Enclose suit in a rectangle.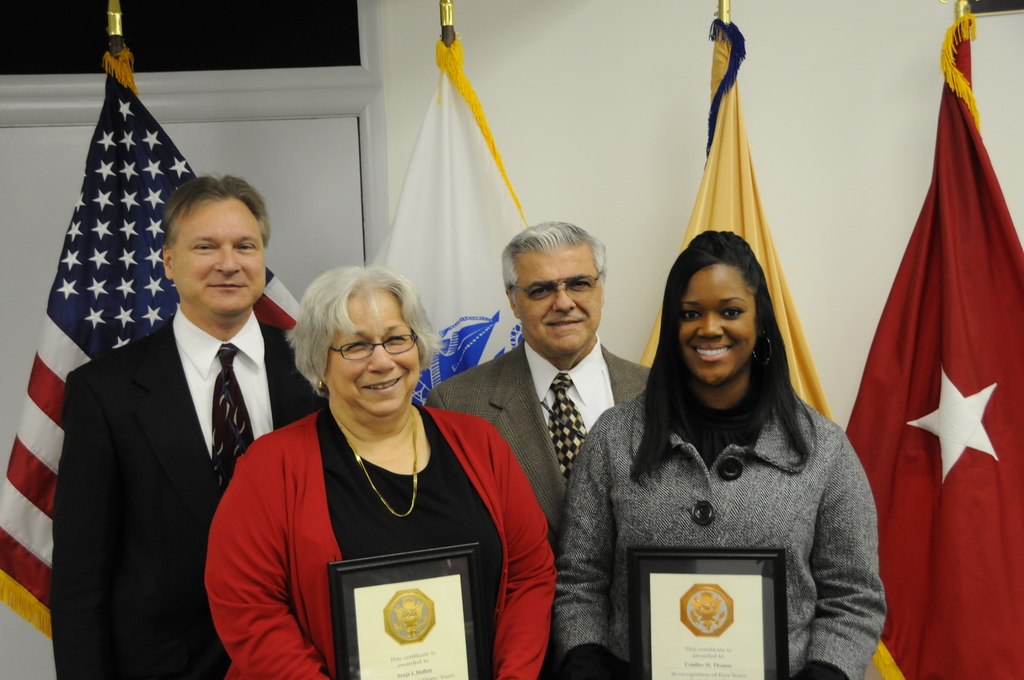
[x1=420, y1=338, x2=653, y2=553].
